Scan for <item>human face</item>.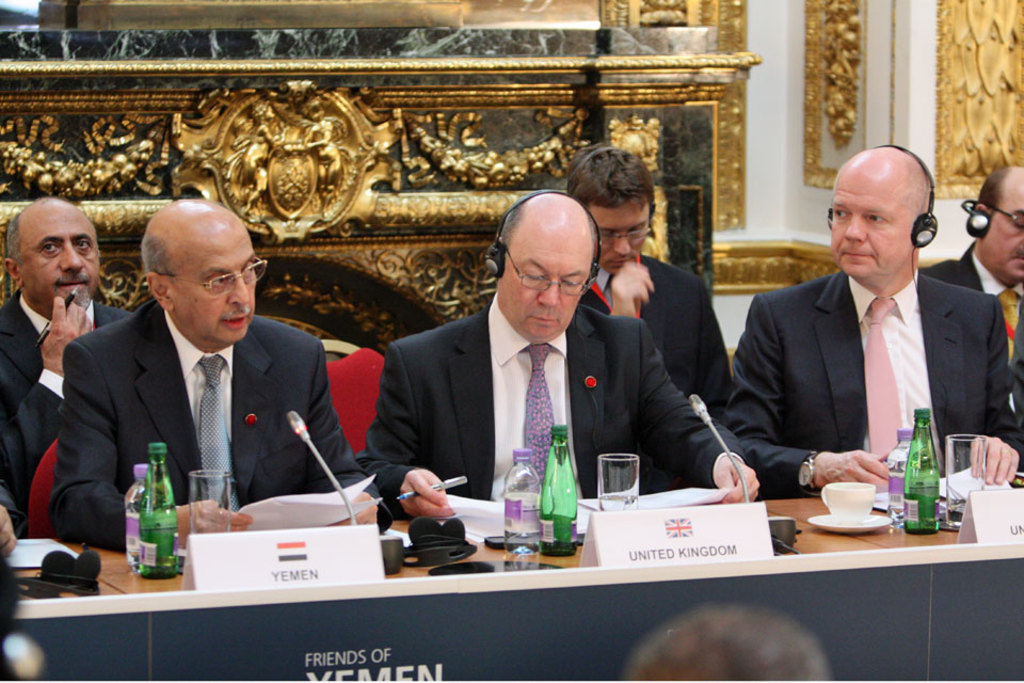
Scan result: region(834, 176, 909, 280).
